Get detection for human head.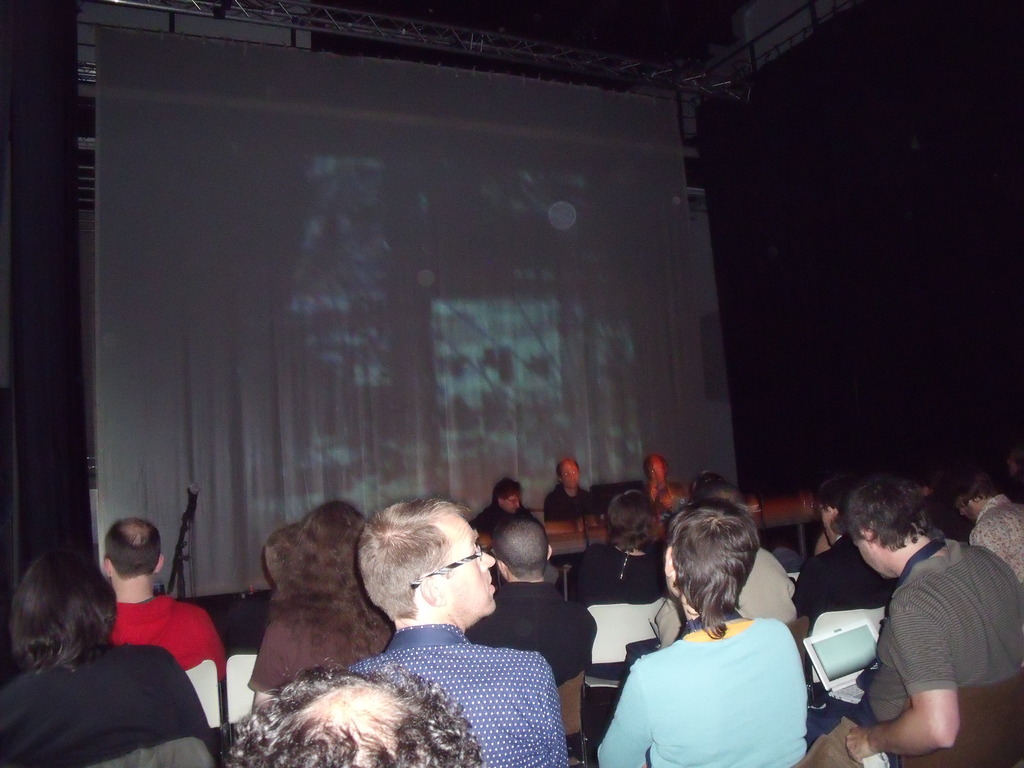
Detection: locate(947, 470, 995, 524).
